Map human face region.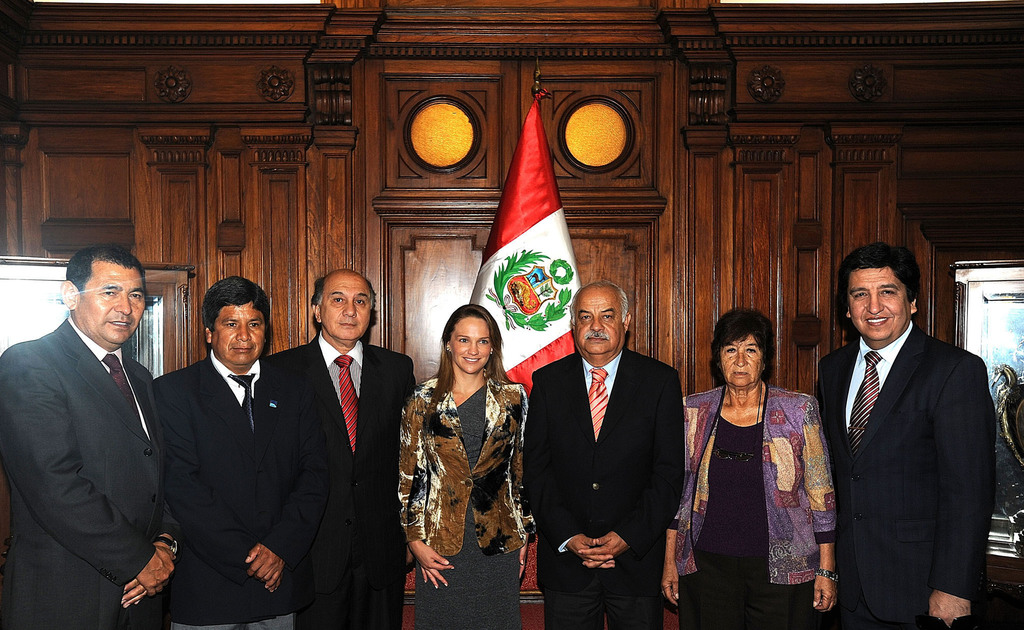
Mapped to box=[456, 326, 490, 370].
